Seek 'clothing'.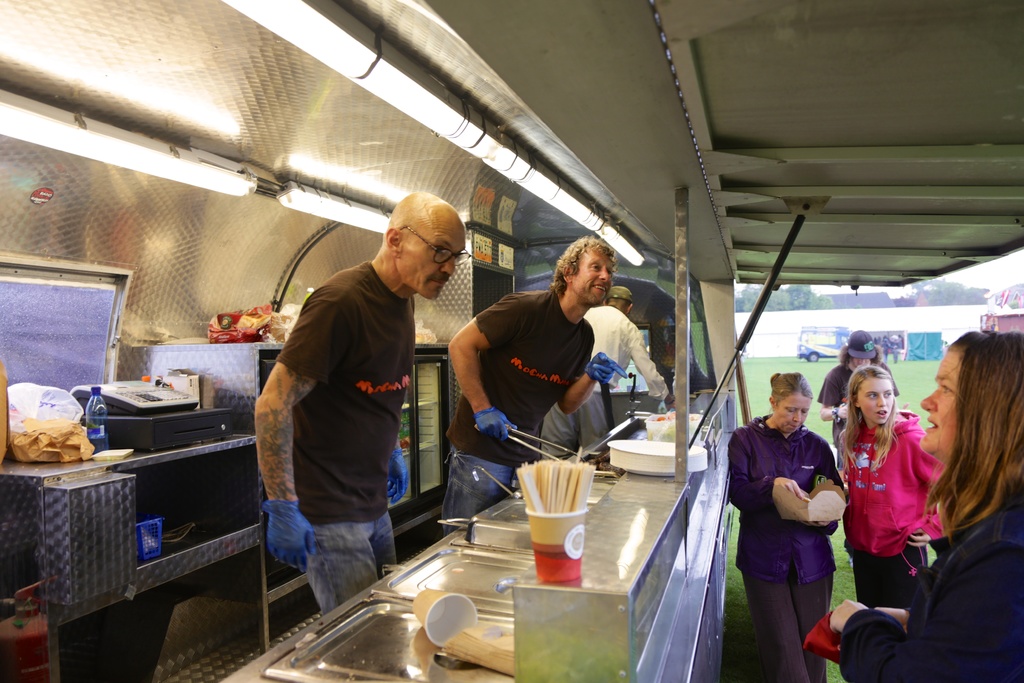
Rect(844, 483, 1023, 682).
